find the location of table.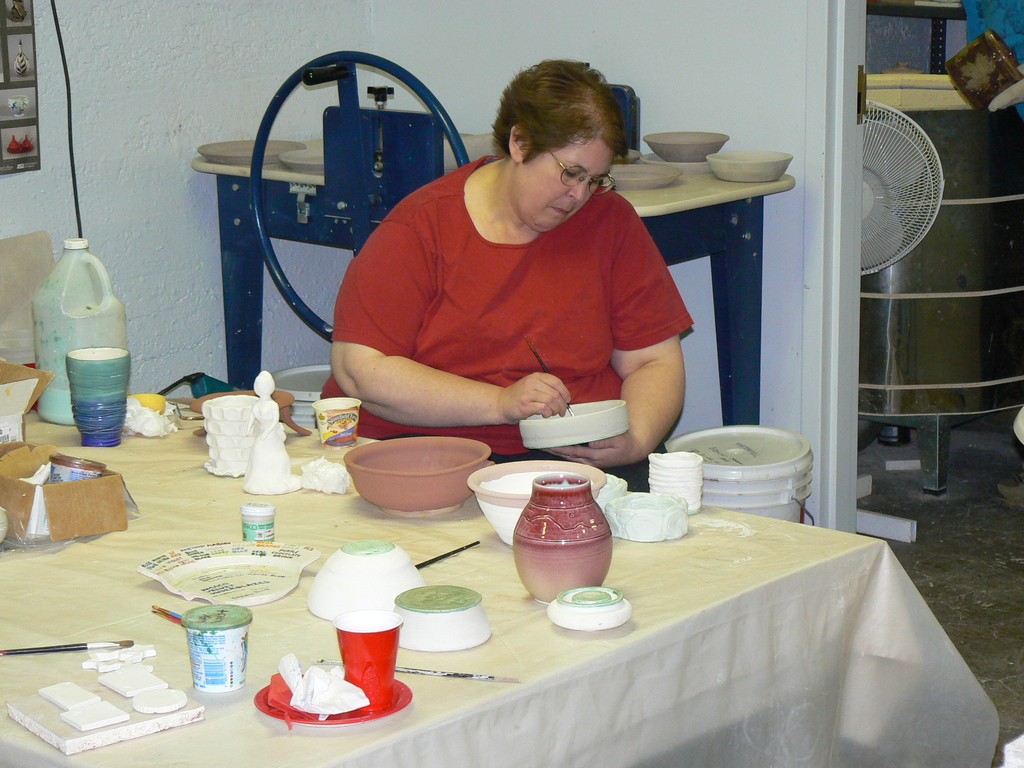
Location: rect(3, 391, 1014, 767).
